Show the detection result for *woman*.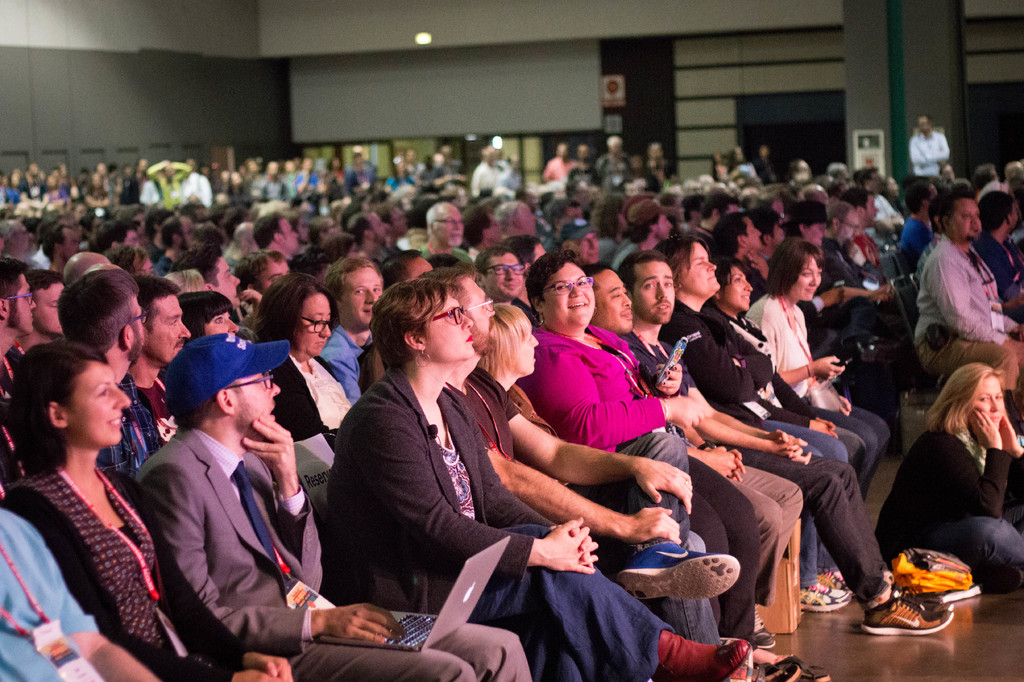
518 249 771 648.
